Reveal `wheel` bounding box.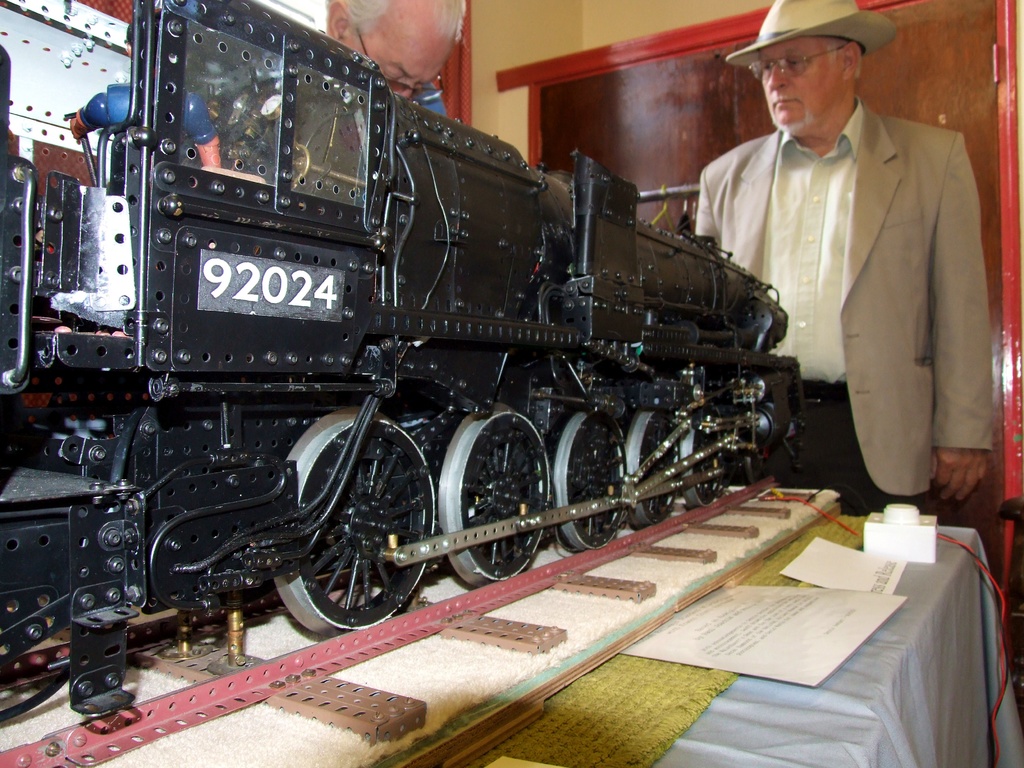
Revealed: {"left": 681, "top": 404, "right": 724, "bottom": 508}.
